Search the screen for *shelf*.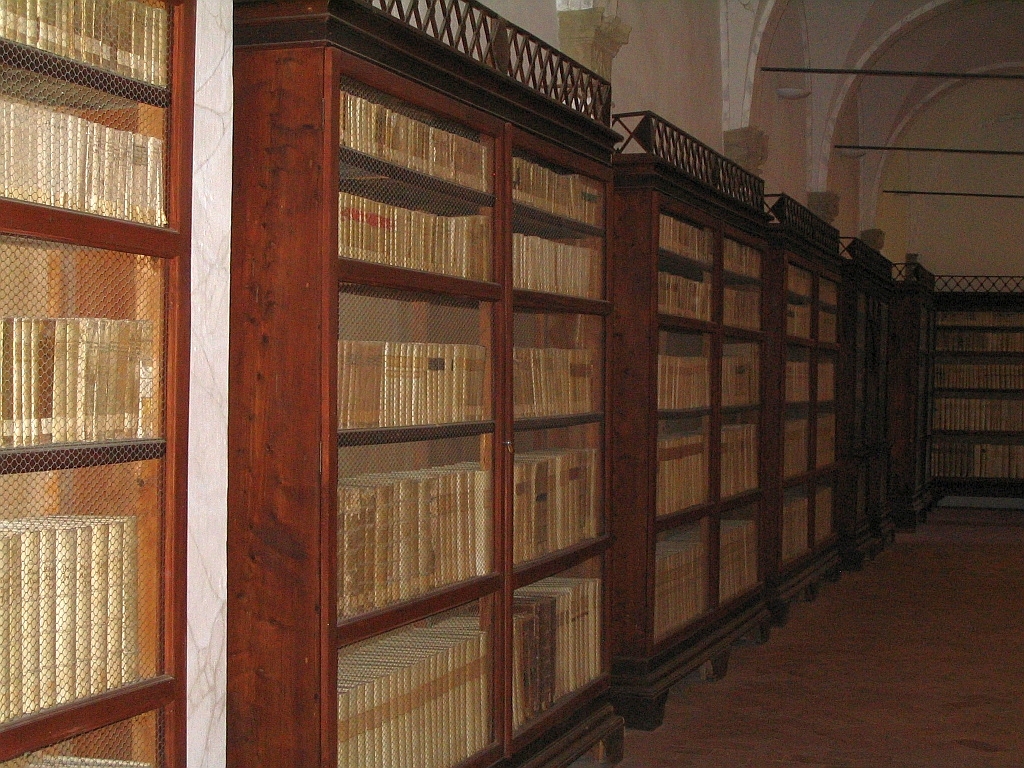
Found at 6, 0, 177, 96.
